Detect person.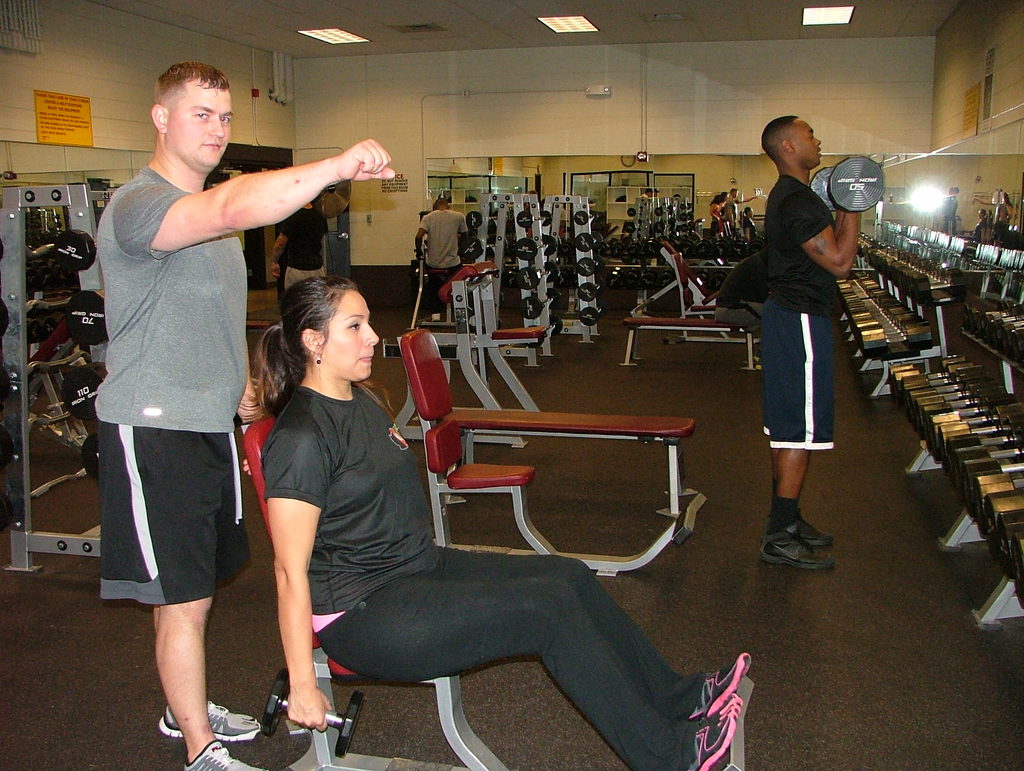
Detected at rect(247, 275, 751, 770).
